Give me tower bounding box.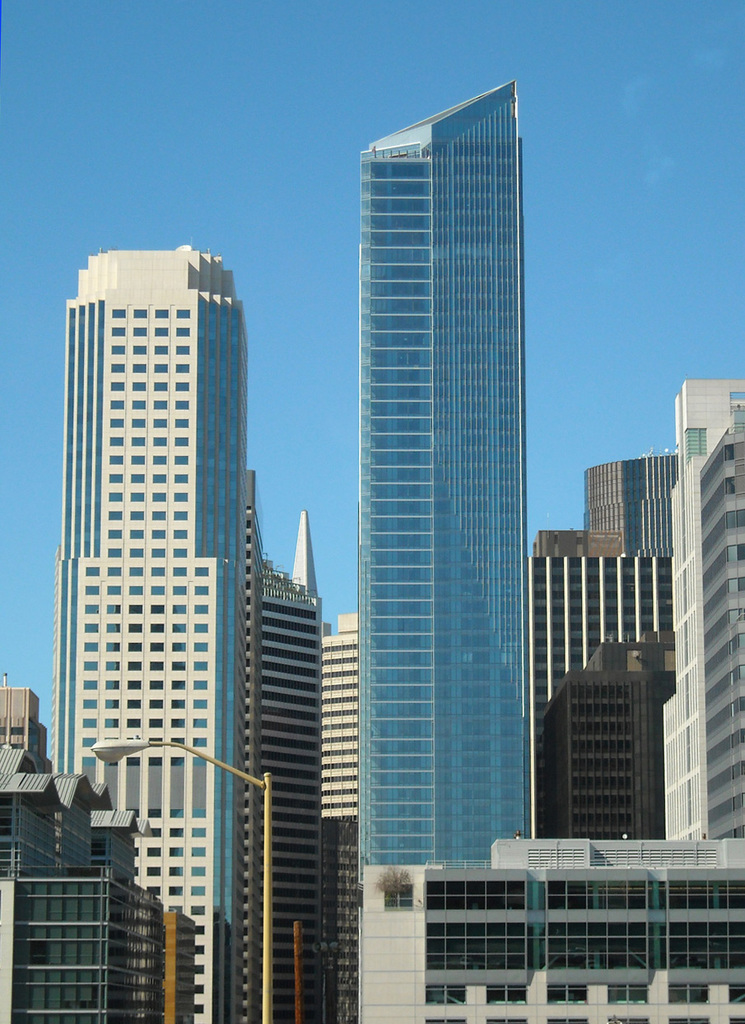
region(532, 532, 673, 716).
